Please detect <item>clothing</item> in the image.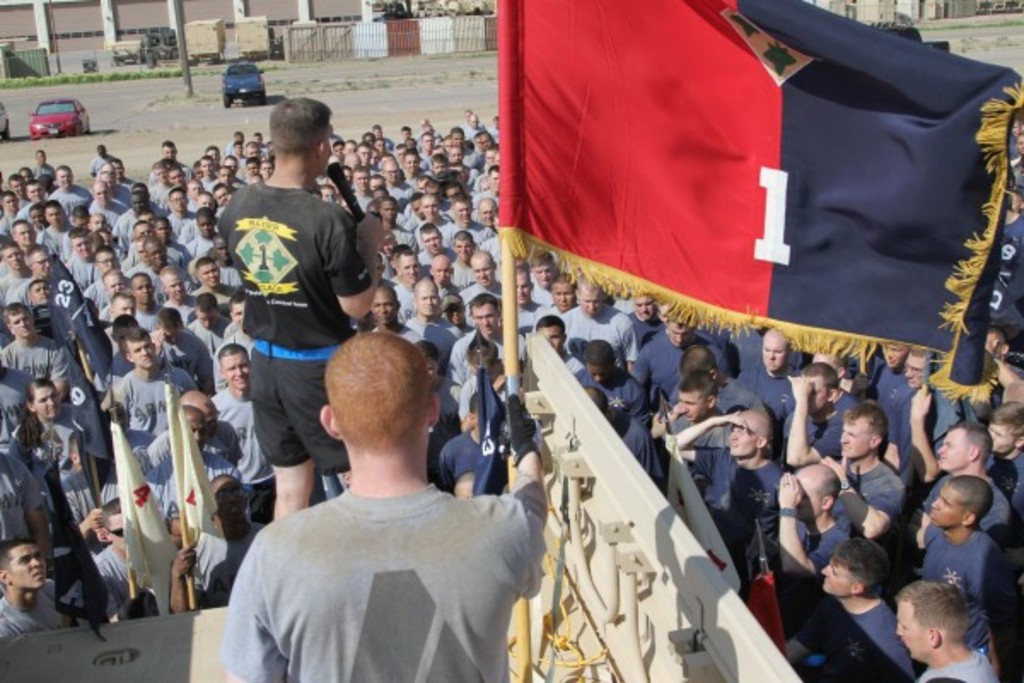
780 400 845 458.
